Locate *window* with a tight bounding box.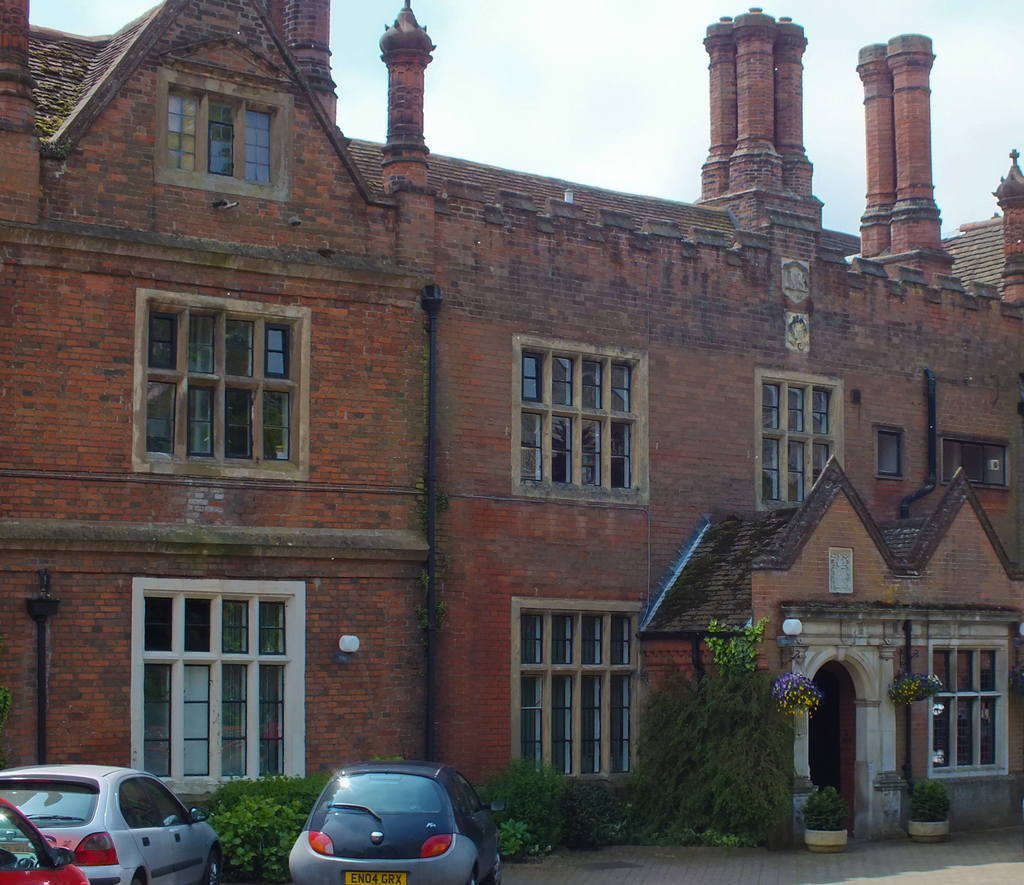
x1=758 y1=368 x2=844 y2=516.
